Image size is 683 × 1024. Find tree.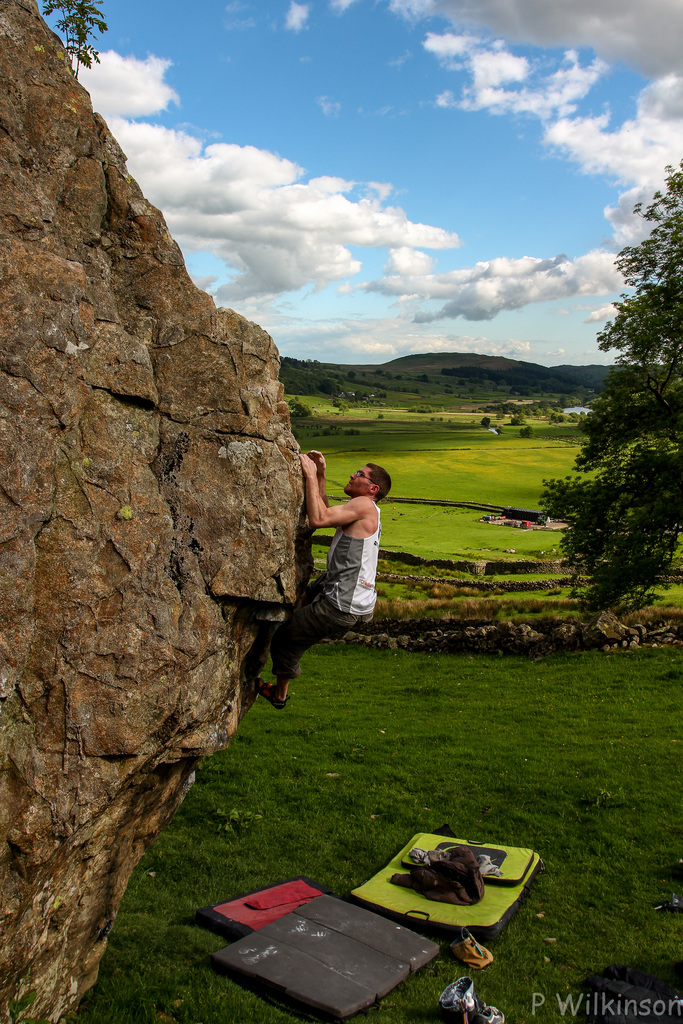
<bbox>393, 371, 404, 380</bbox>.
